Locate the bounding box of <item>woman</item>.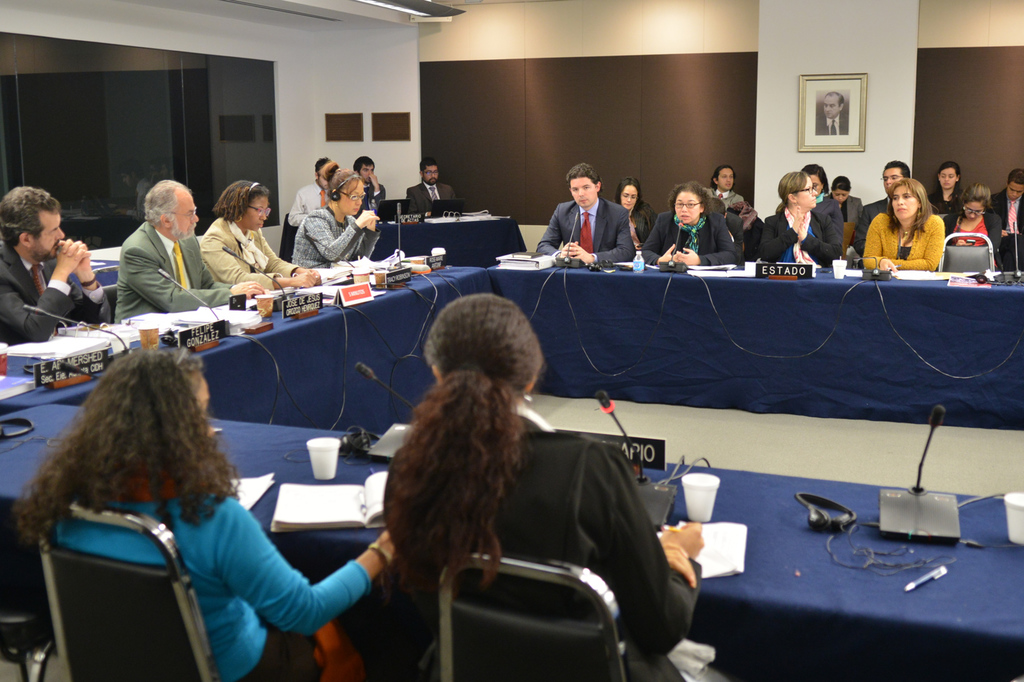
Bounding box: (762,173,851,271).
